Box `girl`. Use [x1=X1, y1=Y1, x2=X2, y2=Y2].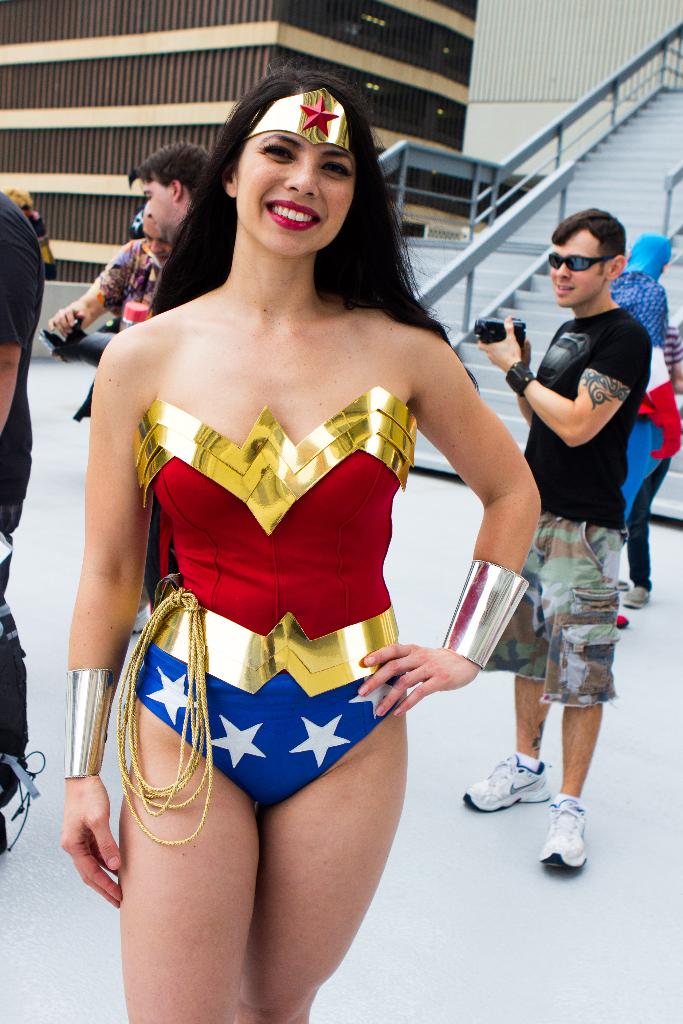
[x1=64, y1=73, x2=538, y2=1023].
